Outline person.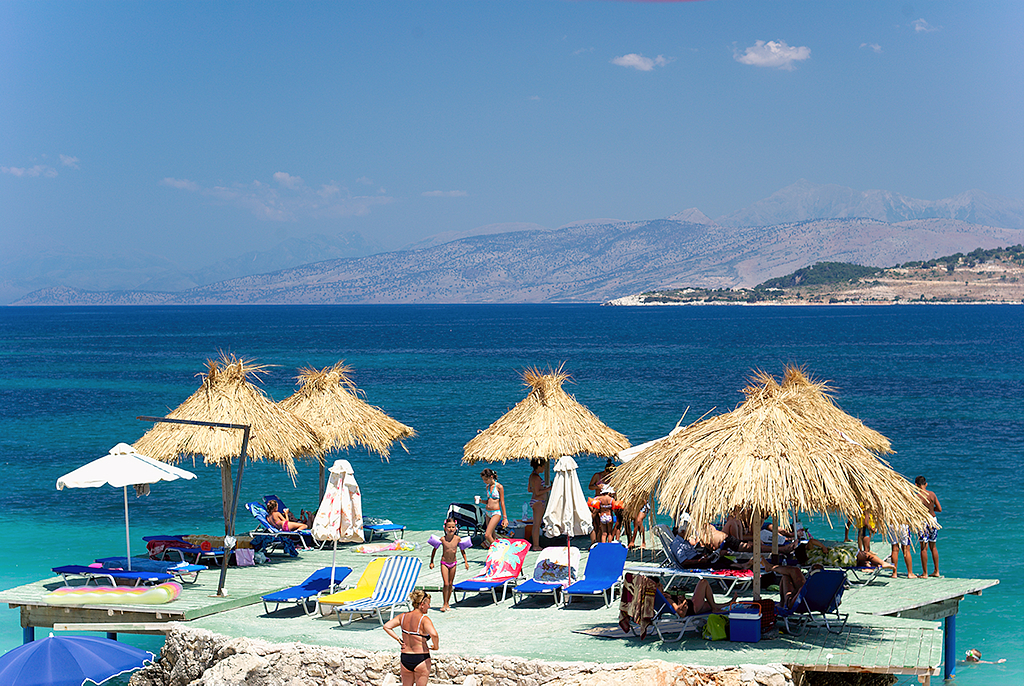
Outline: 525,460,555,548.
